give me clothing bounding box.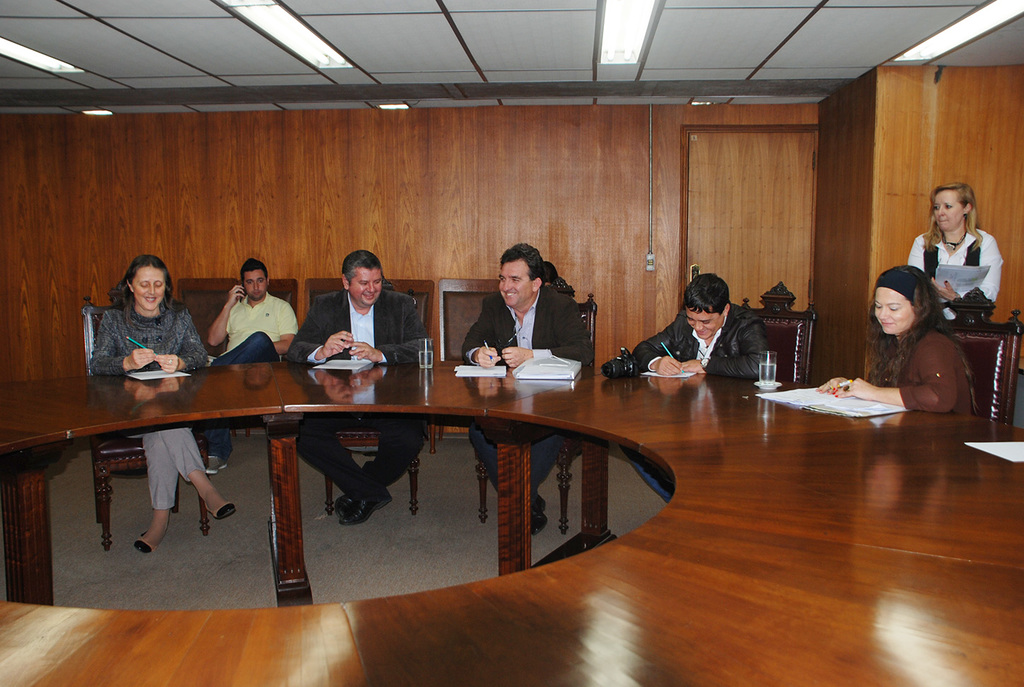
detection(631, 298, 778, 376).
